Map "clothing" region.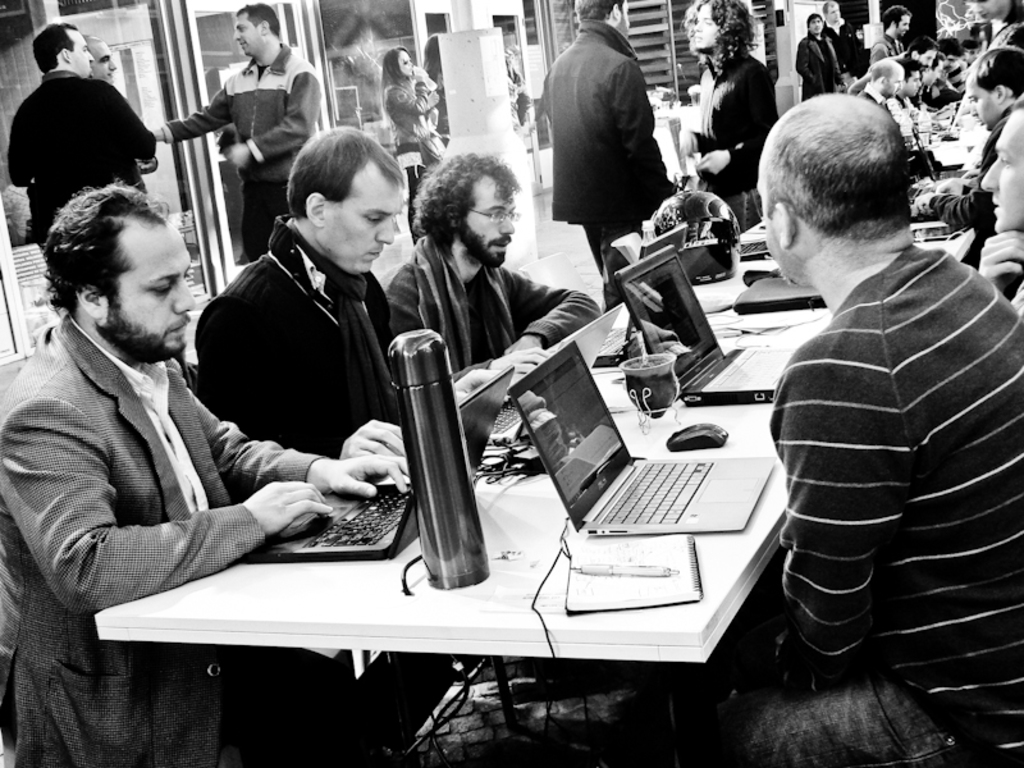
Mapped to bbox(156, 40, 329, 264).
